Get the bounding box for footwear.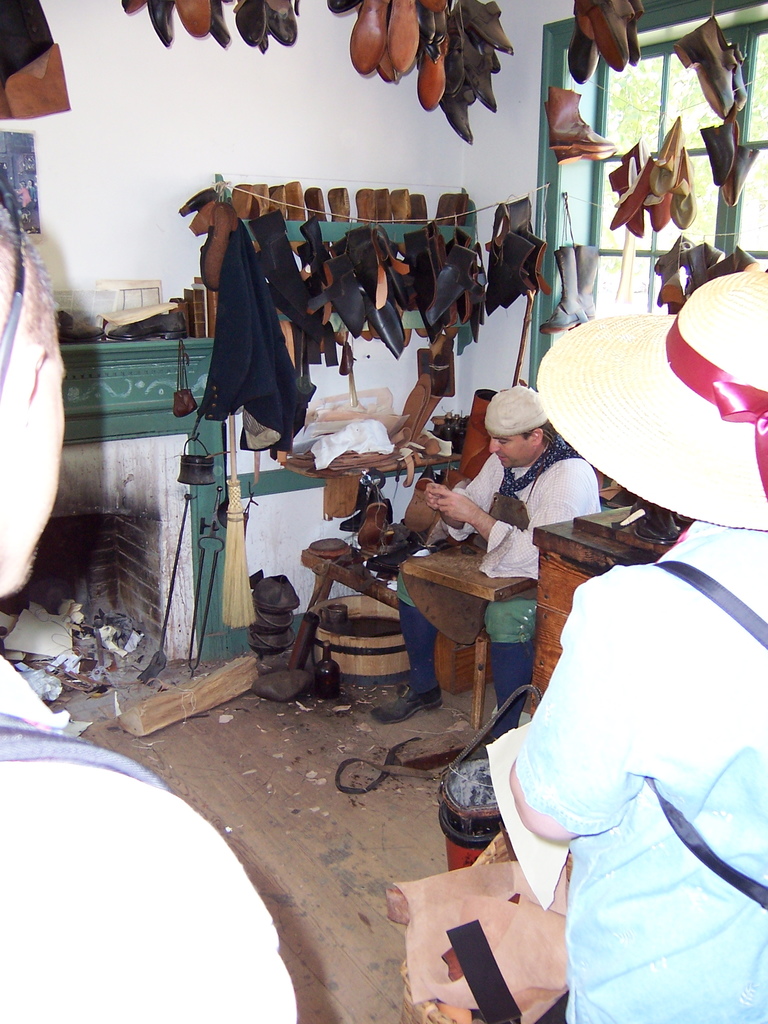
box=[369, 684, 442, 723].
